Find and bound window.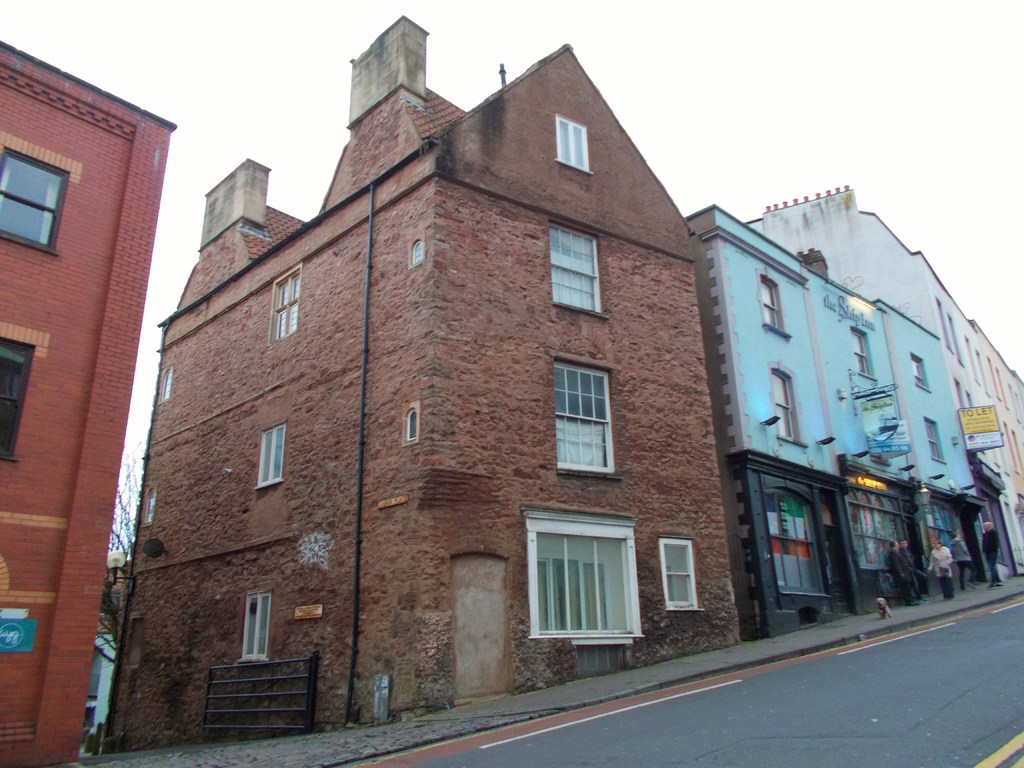
Bound: x1=757 y1=358 x2=813 y2=457.
